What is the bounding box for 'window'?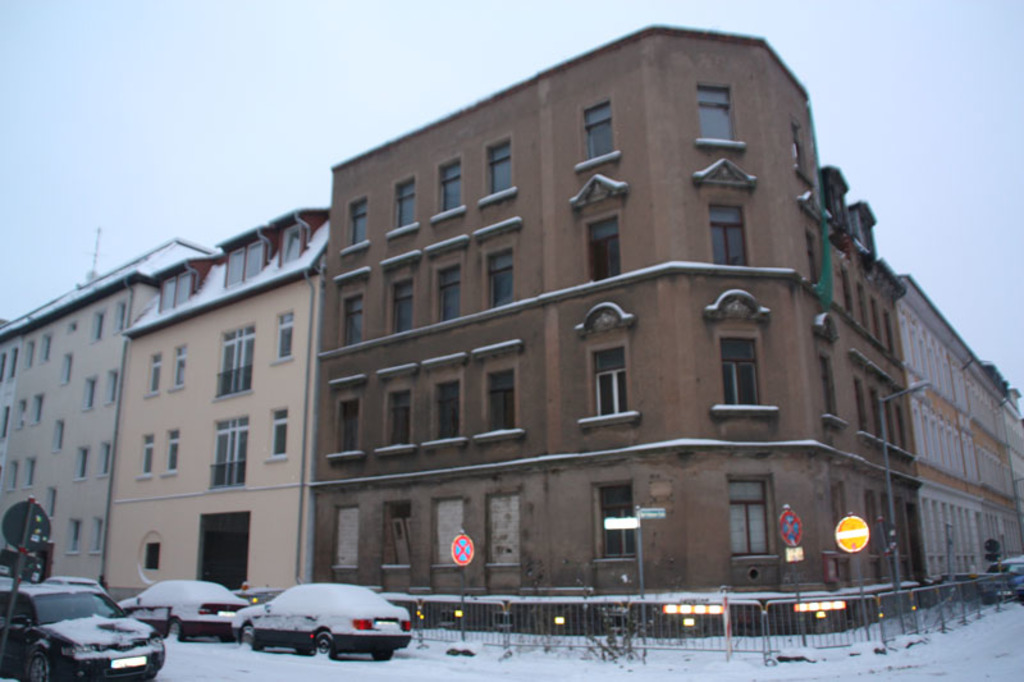
[x1=159, y1=269, x2=191, y2=310].
